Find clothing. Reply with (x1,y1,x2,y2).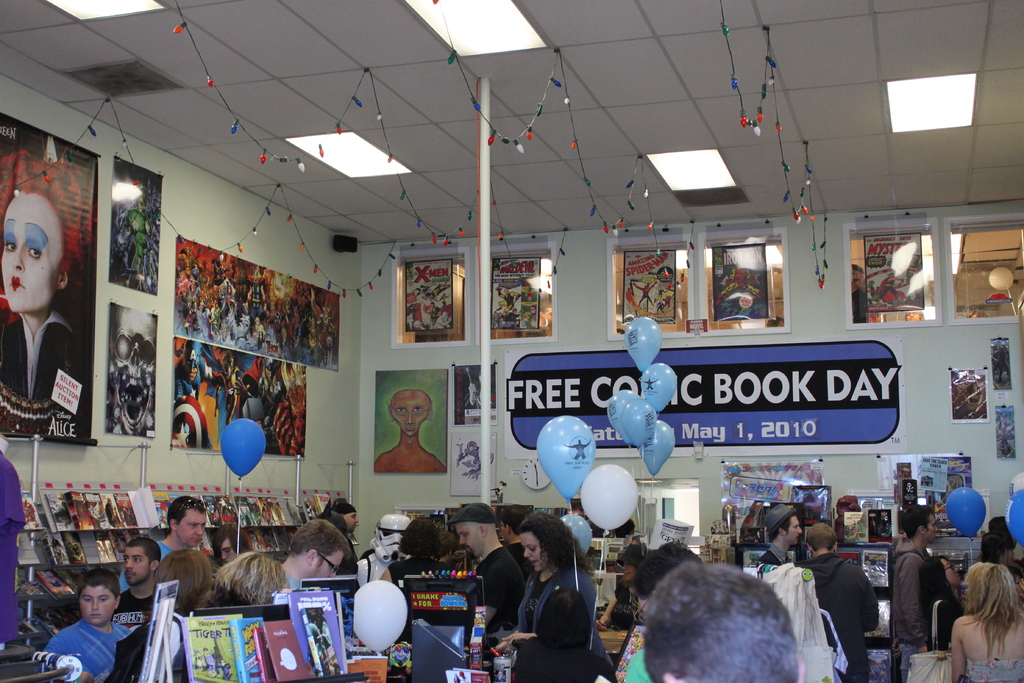
(0,447,25,645).
